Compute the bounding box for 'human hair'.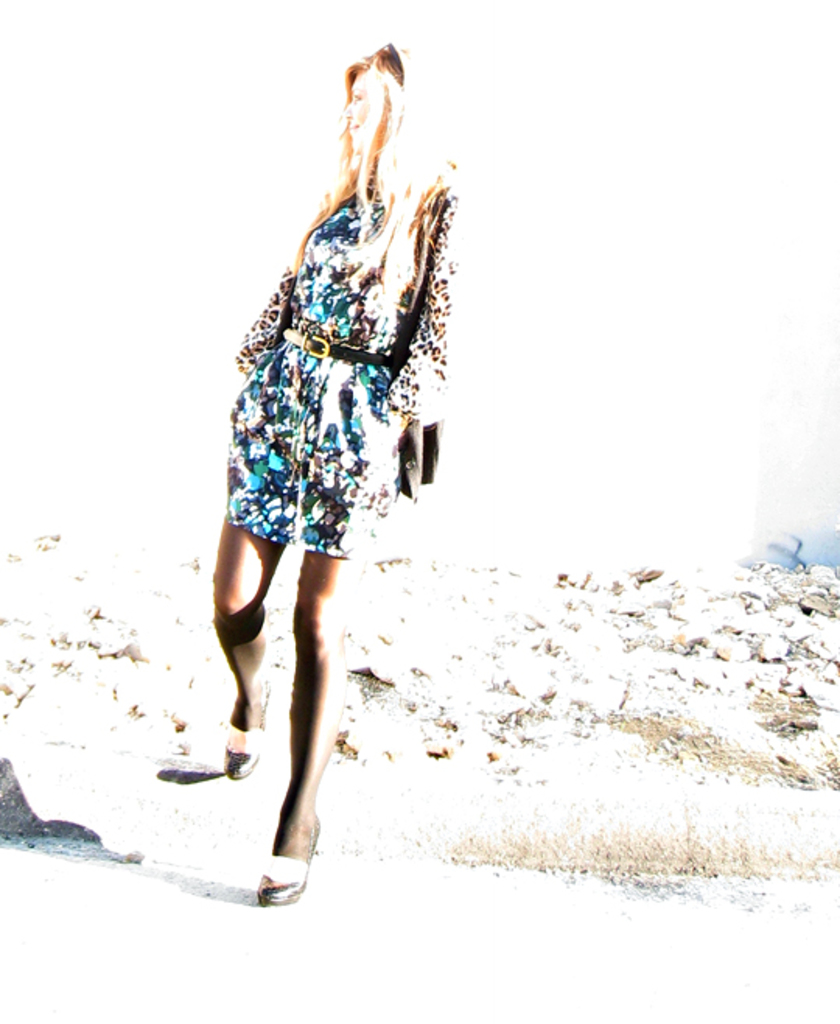
bbox(289, 36, 428, 269).
